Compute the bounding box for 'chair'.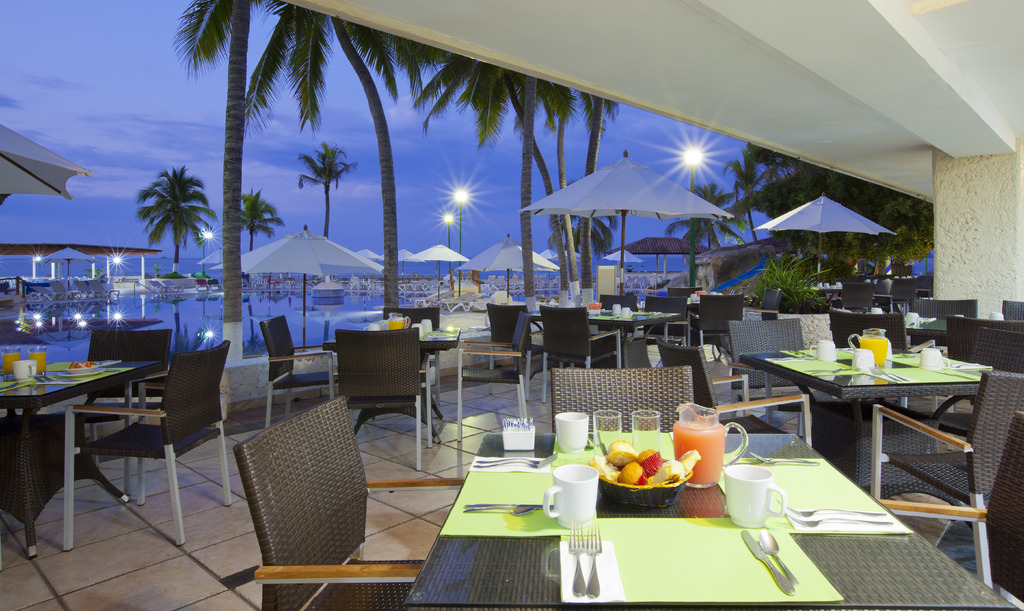
220,395,390,603.
